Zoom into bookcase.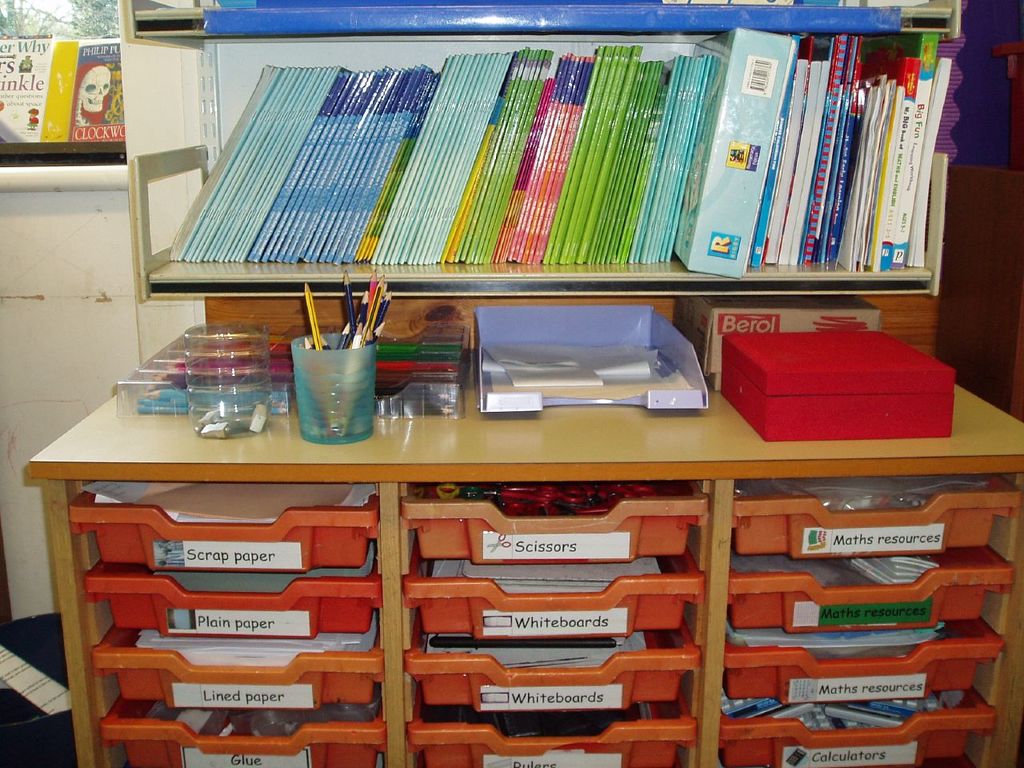
Zoom target: x1=124, y1=0, x2=962, y2=295.
